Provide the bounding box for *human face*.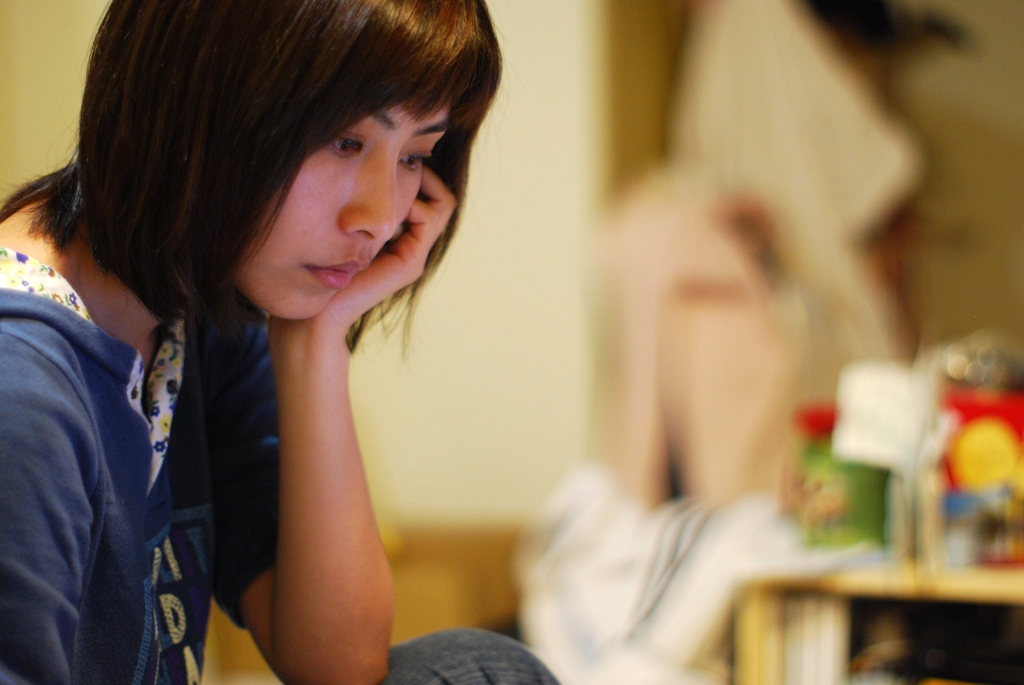
BBox(233, 88, 454, 323).
